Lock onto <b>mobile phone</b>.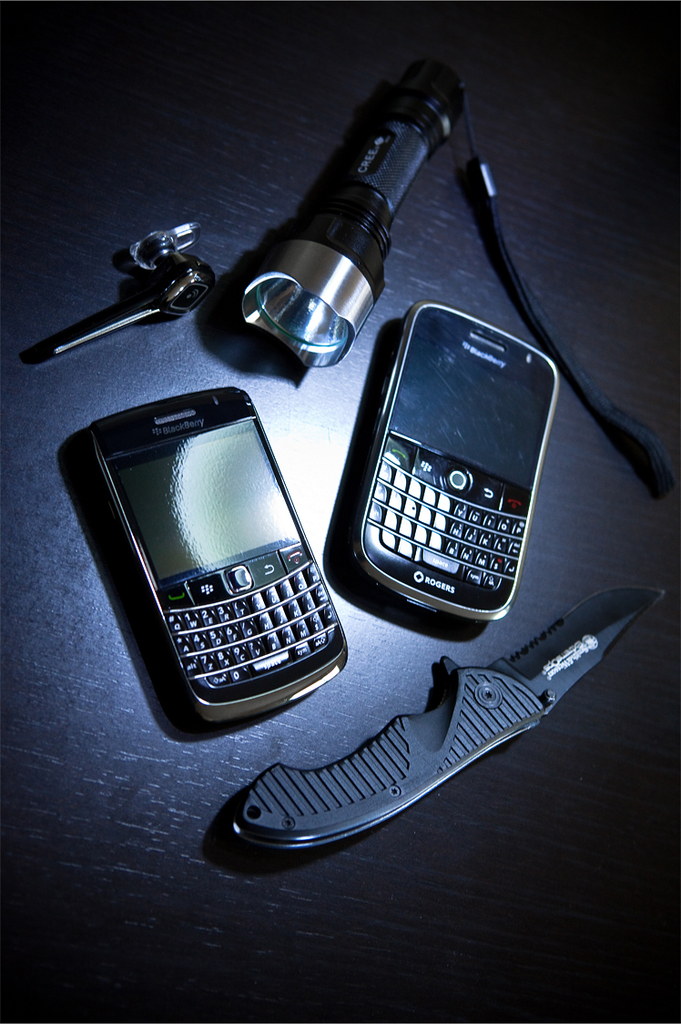
Locked: <region>86, 387, 347, 723</region>.
